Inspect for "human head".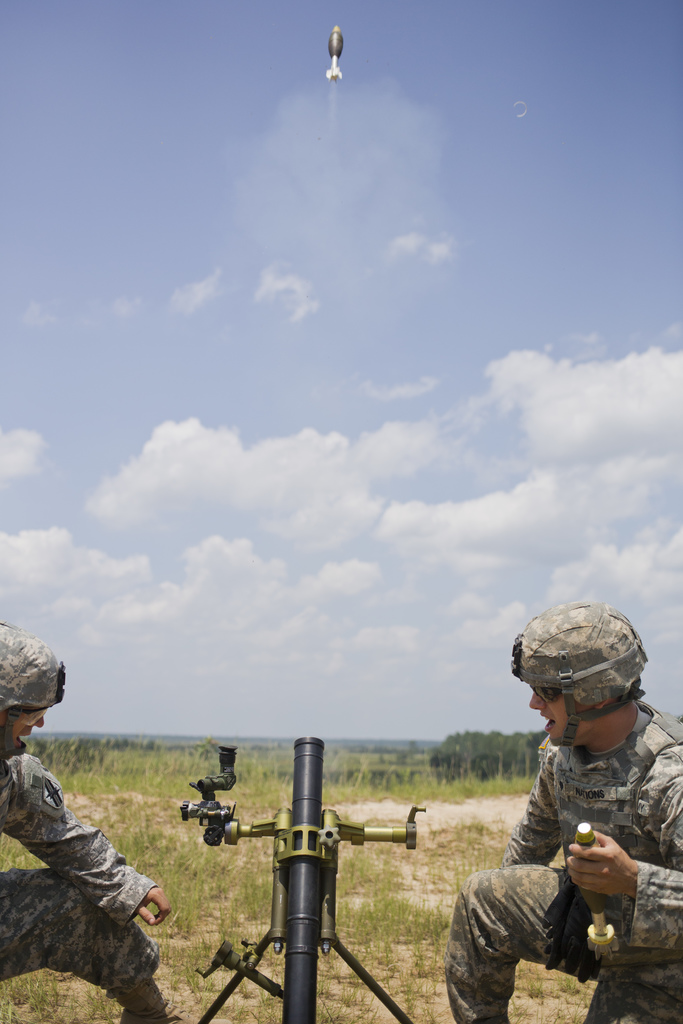
Inspection: 2, 647, 62, 746.
